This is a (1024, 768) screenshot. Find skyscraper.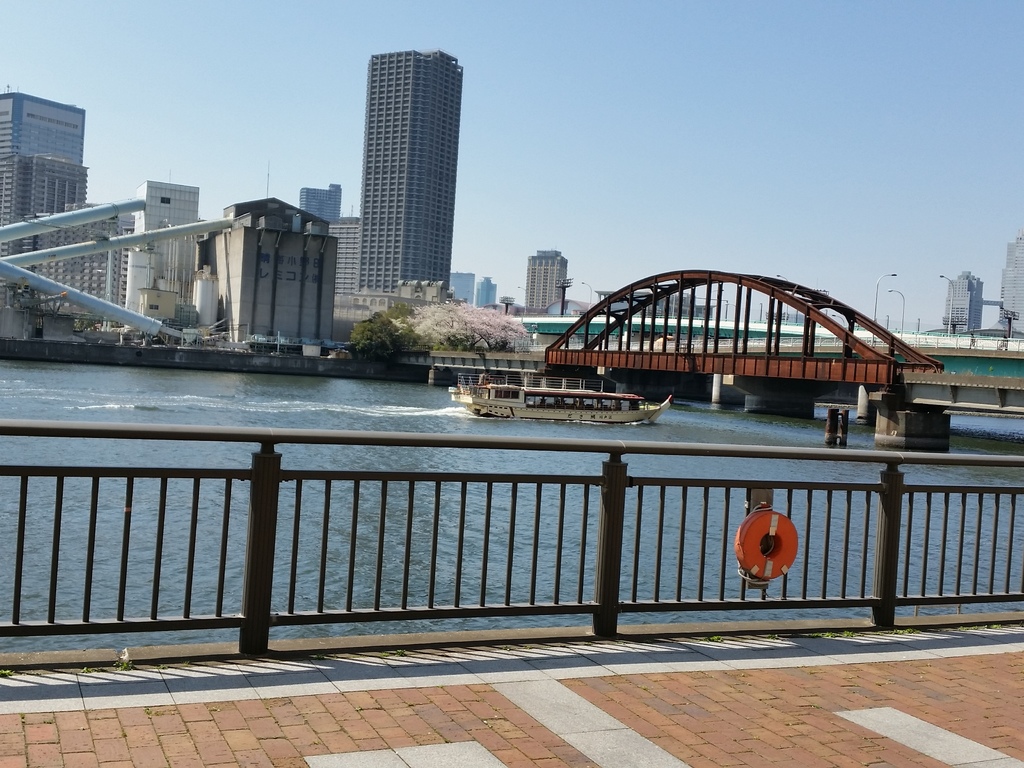
Bounding box: (349,46,468,299).
